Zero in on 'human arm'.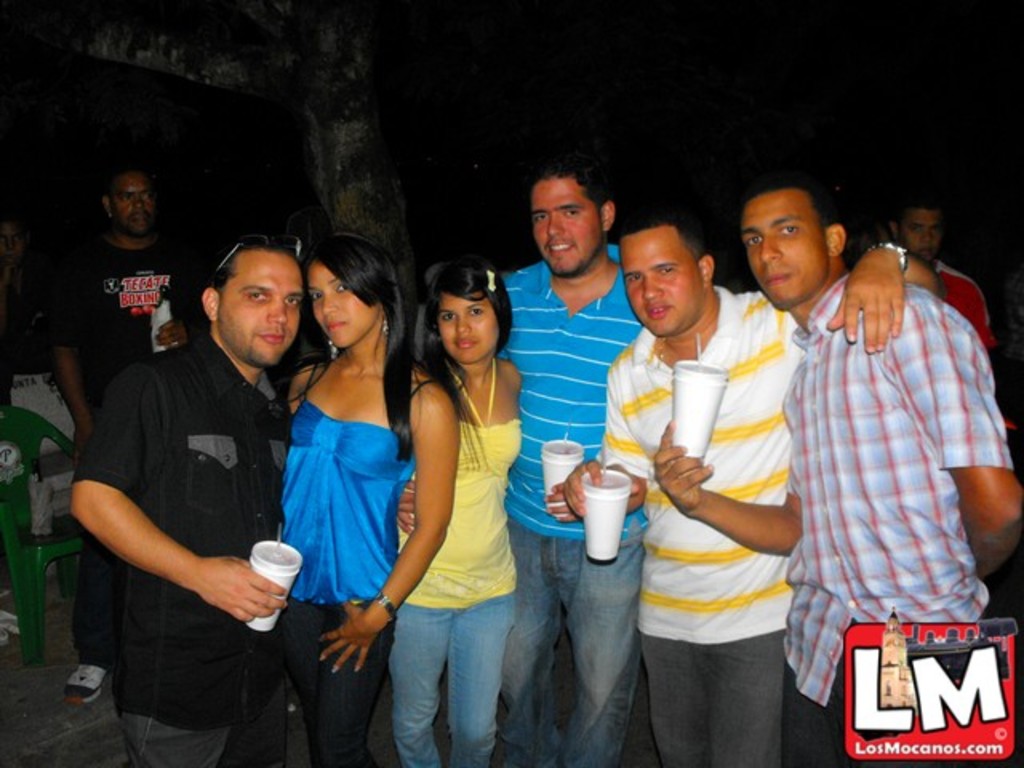
Zeroed in: left=158, top=285, right=211, bottom=355.
